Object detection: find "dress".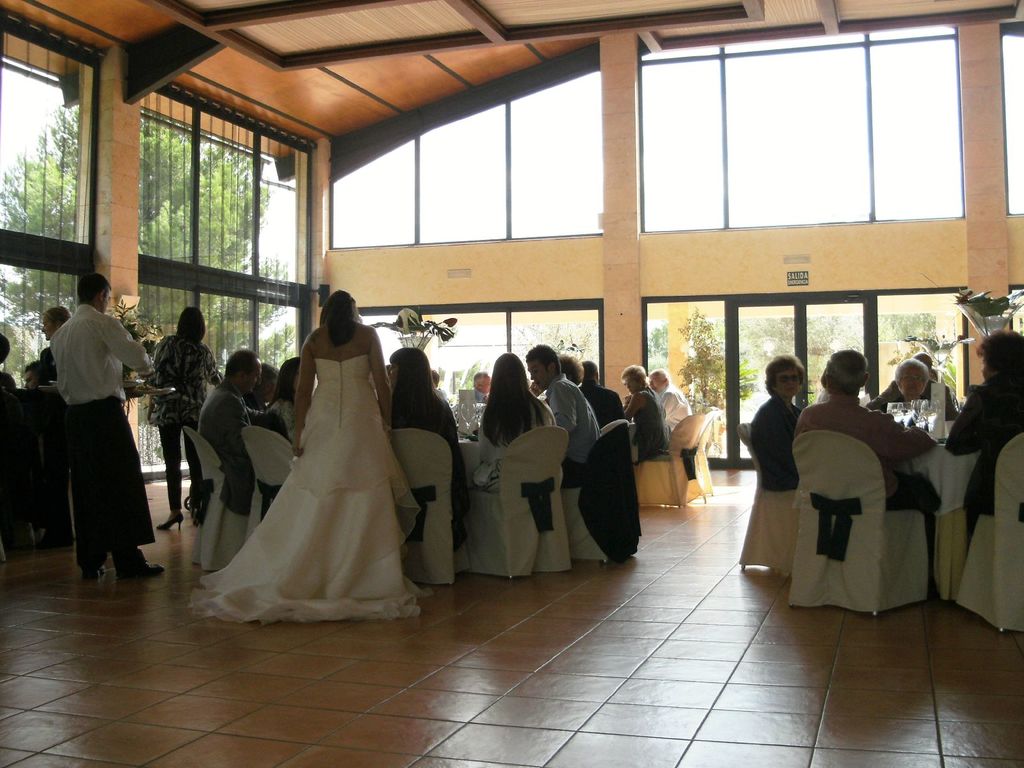
<region>470, 392, 563, 490</region>.
